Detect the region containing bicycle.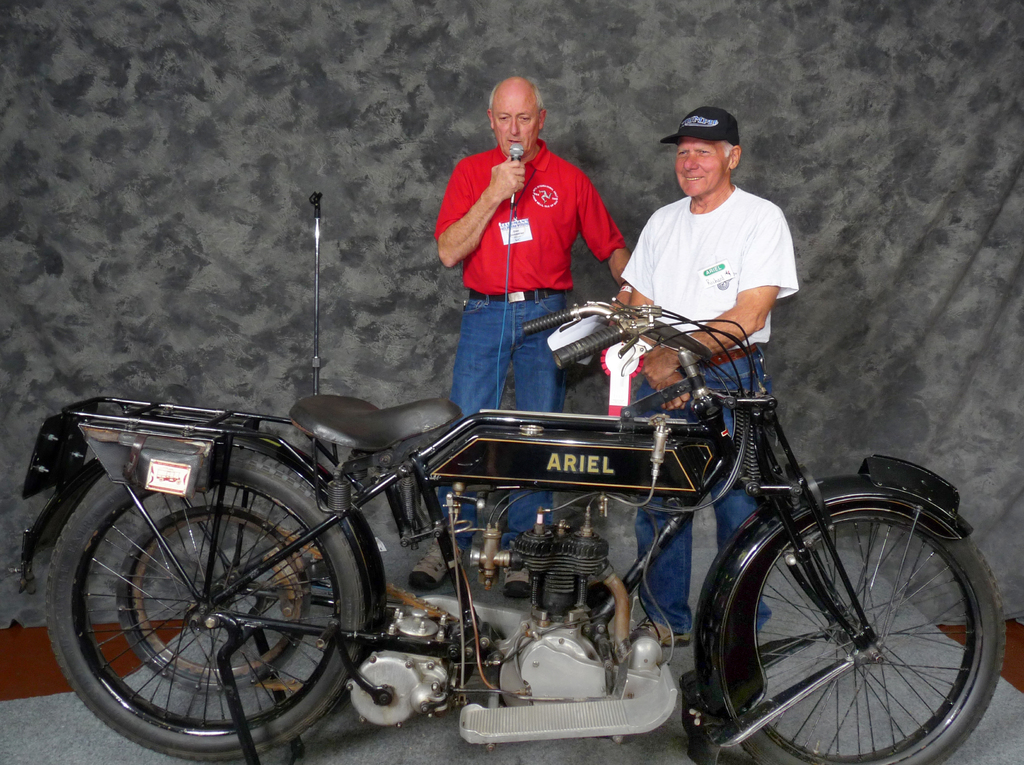
region(10, 297, 1008, 764).
